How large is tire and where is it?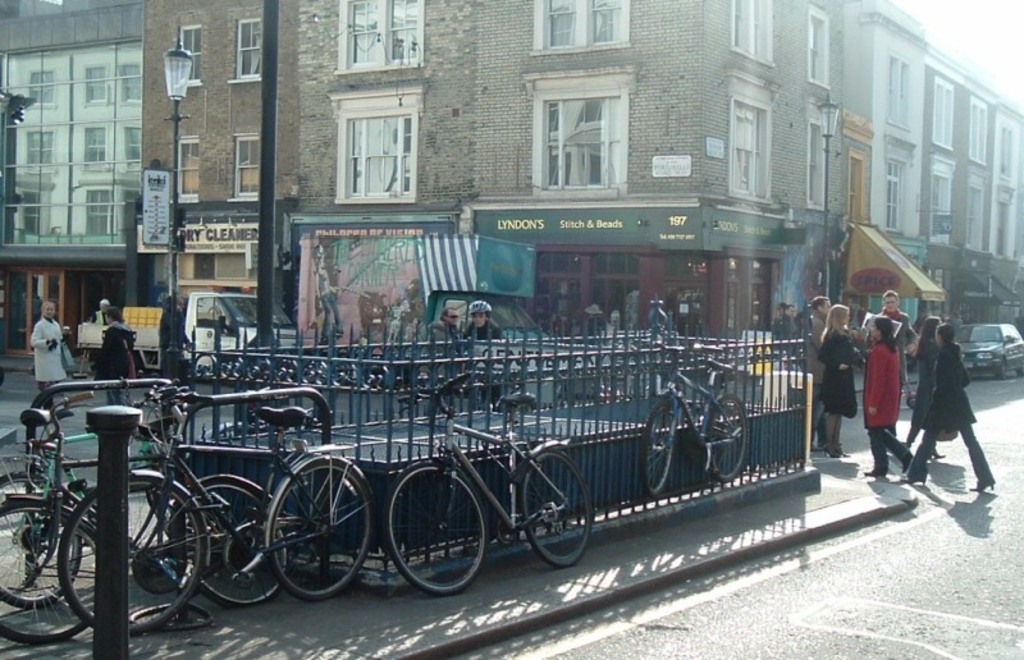
Bounding box: box(0, 491, 91, 645).
